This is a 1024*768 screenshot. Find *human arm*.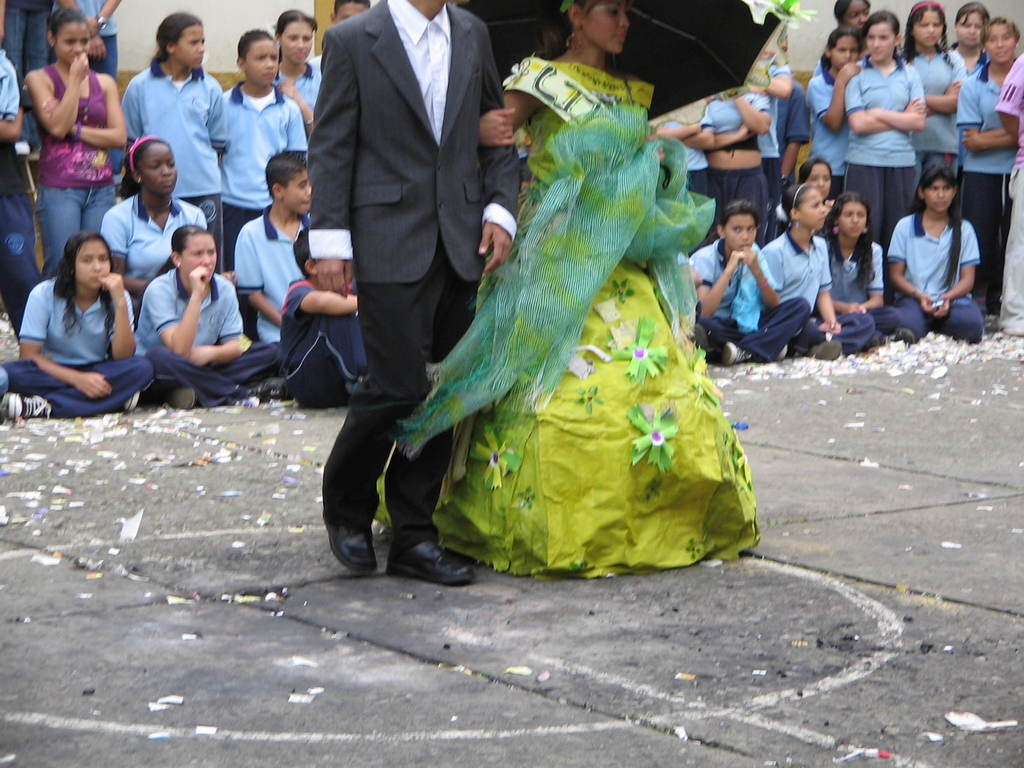
Bounding box: (871,73,932,135).
